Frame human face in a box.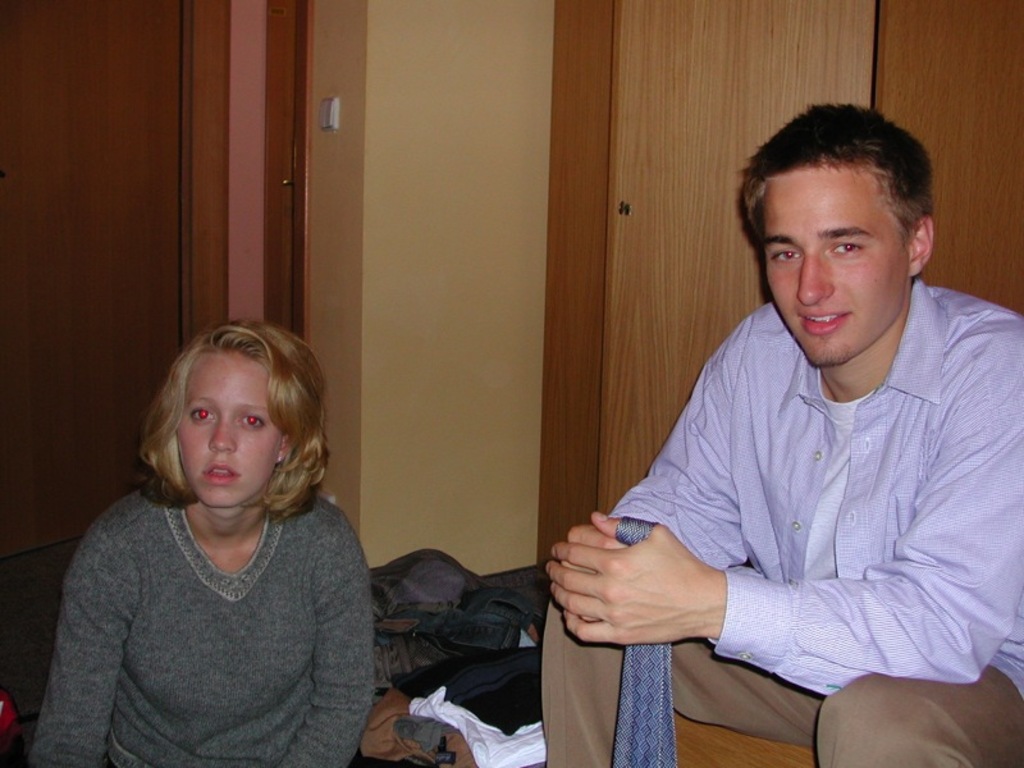
<bbox>758, 166, 914, 364</bbox>.
